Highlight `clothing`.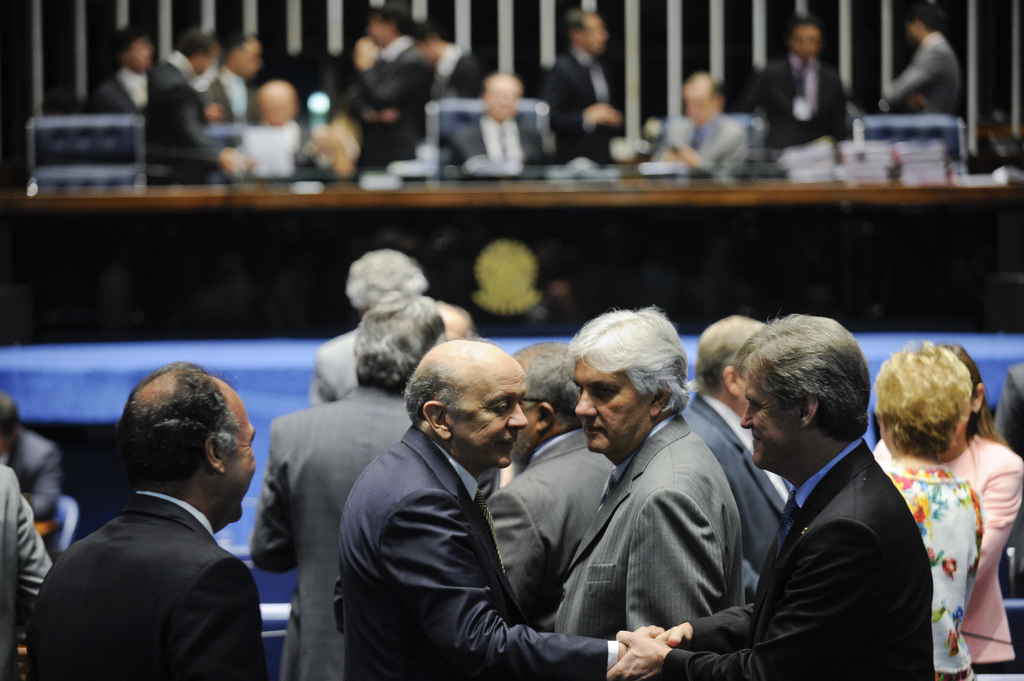
Highlighted region: {"left": 870, "top": 428, "right": 1023, "bottom": 680}.
